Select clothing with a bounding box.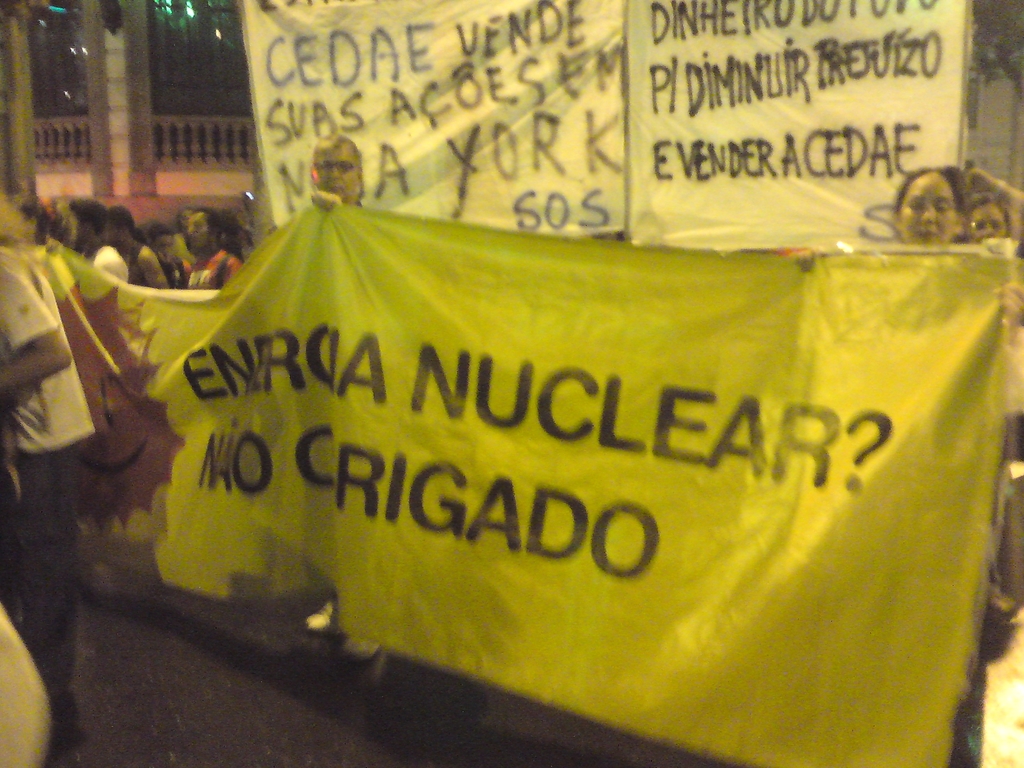
l=948, t=230, r=1023, b=257.
